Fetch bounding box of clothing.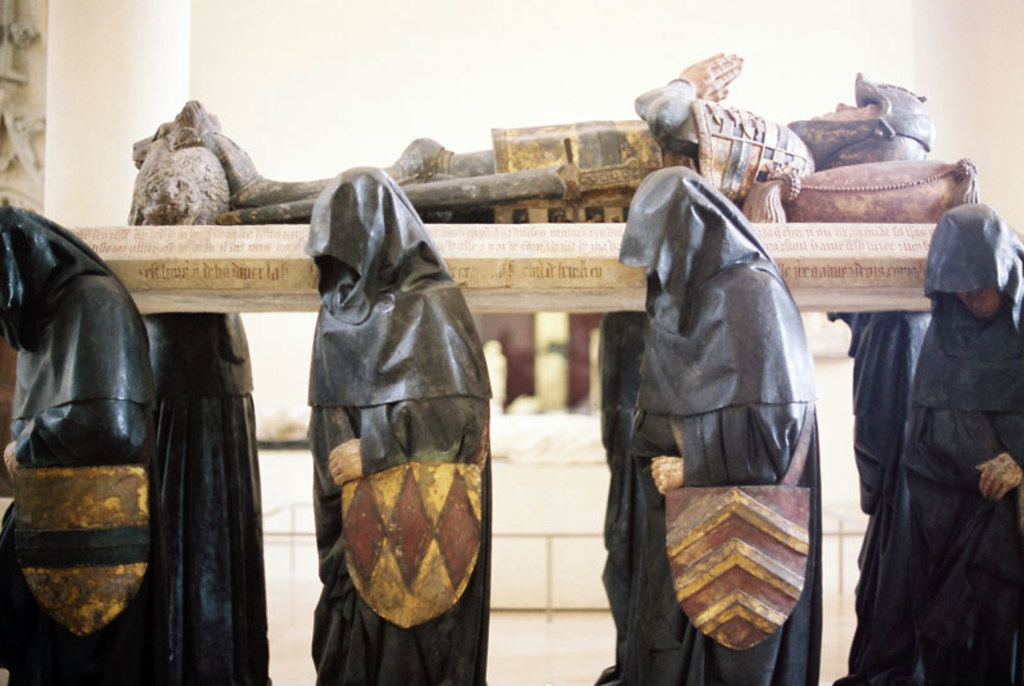
Bbox: <bbox>311, 165, 492, 685</bbox>.
